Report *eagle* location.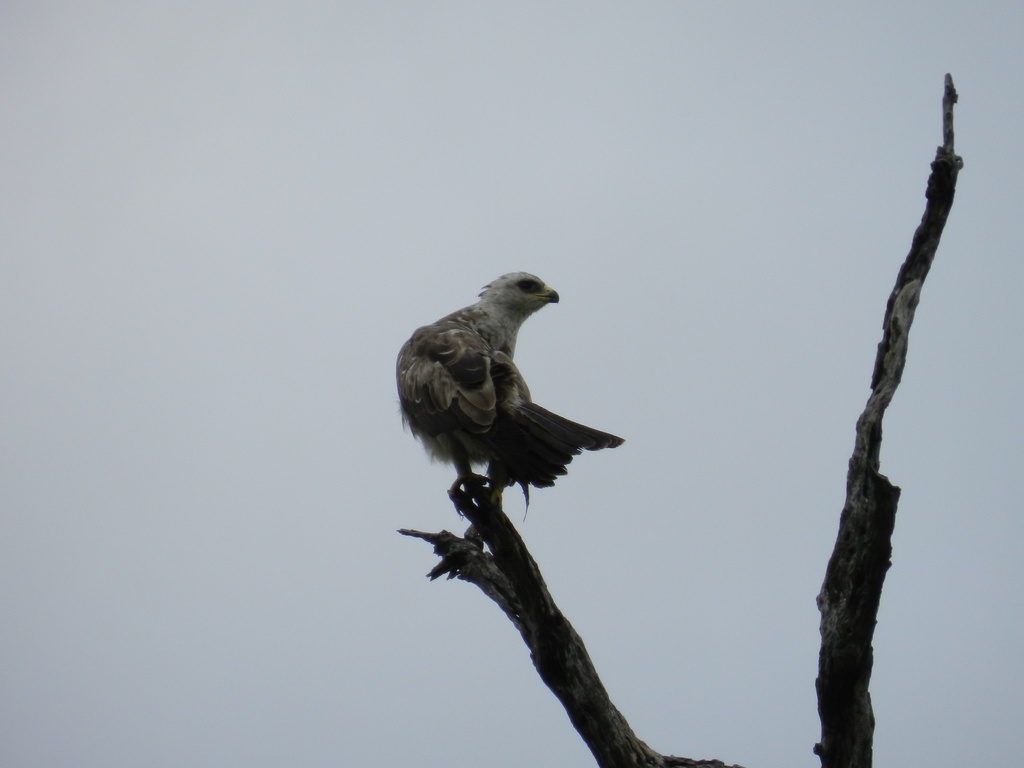
Report: {"left": 393, "top": 269, "right": 634, "bottom": 527}.
